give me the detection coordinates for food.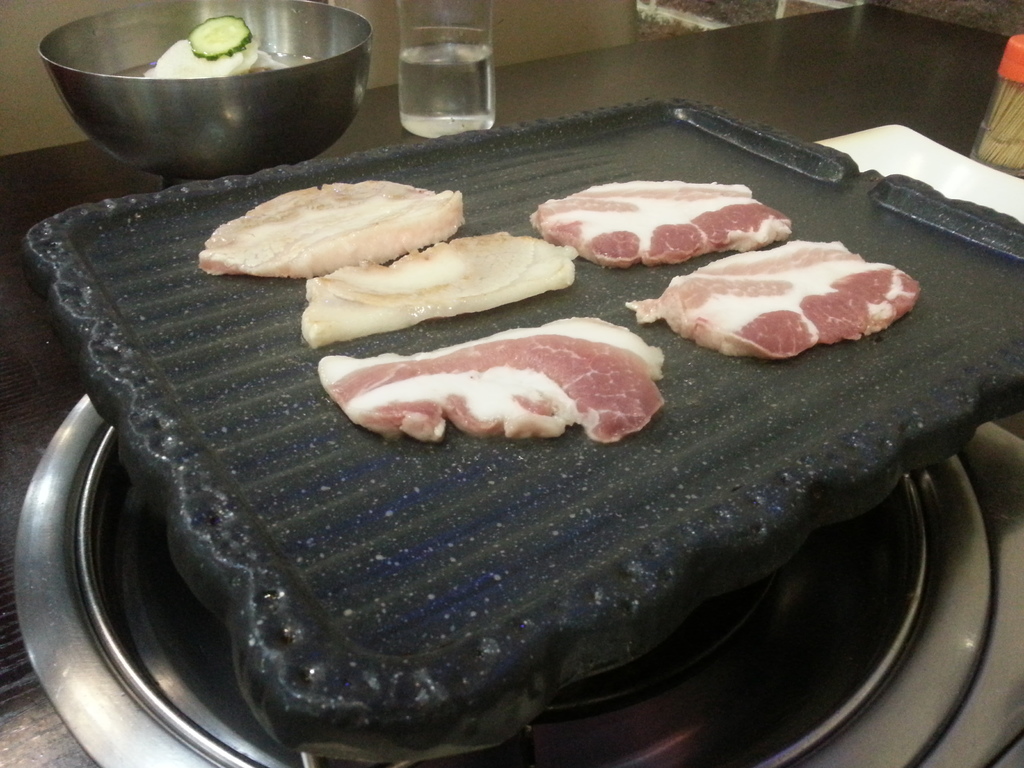
bbox(298, 232, 575, 353).
